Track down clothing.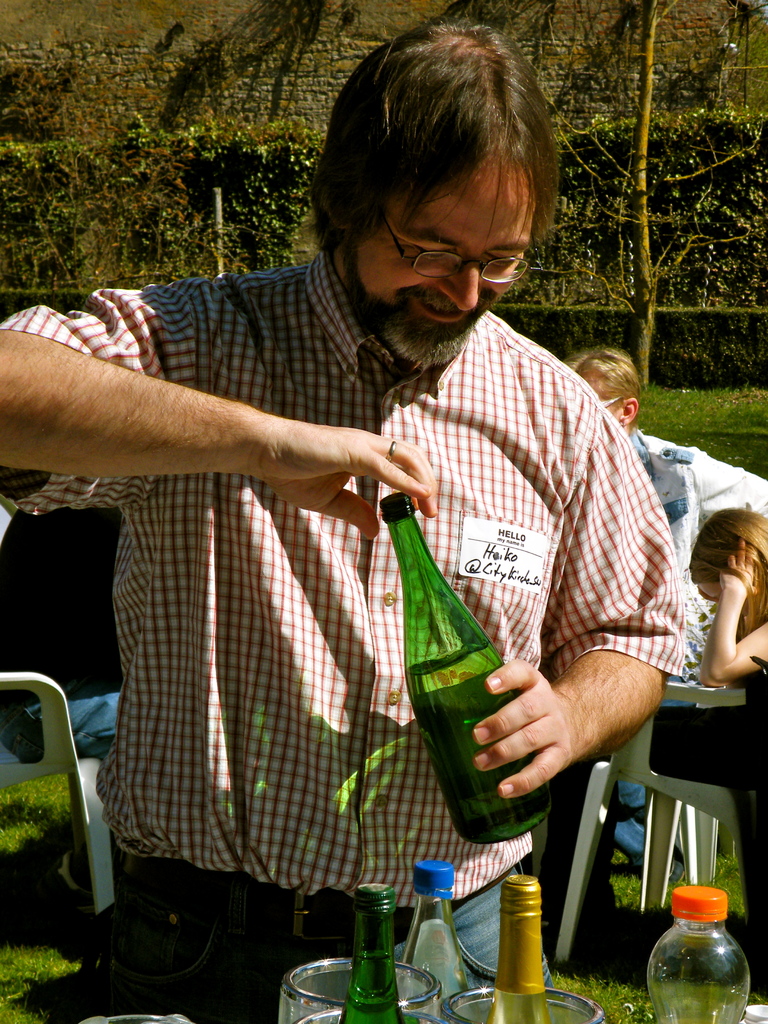
Tracked to box(0, 243, 691, 1023).
